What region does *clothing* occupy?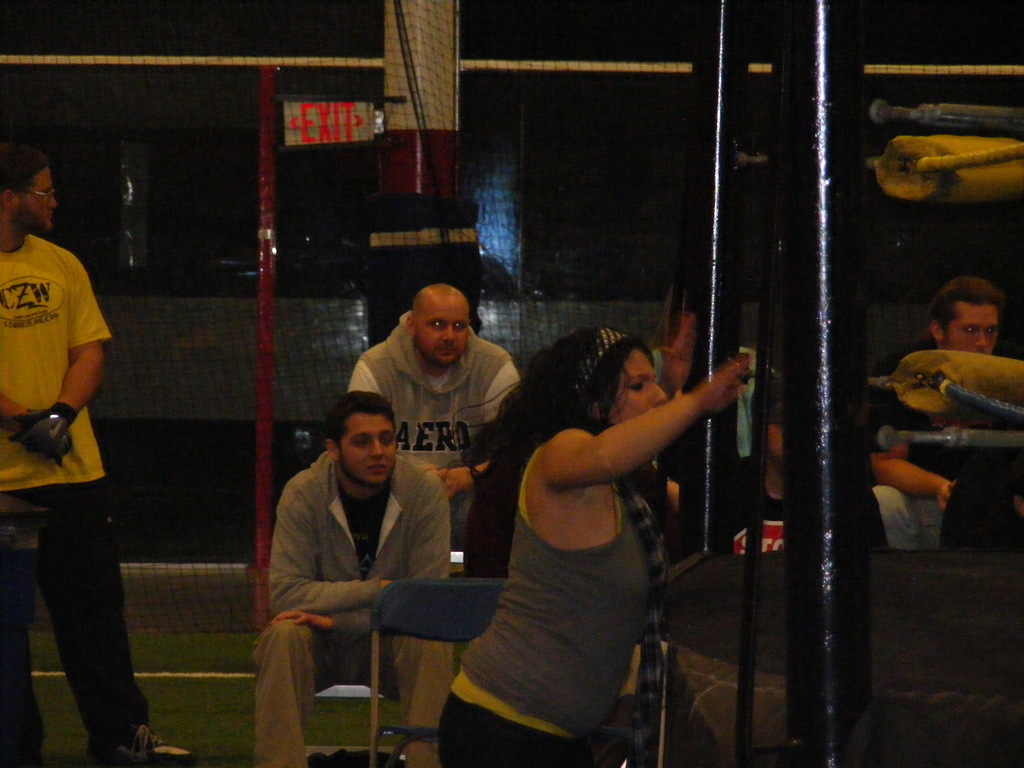
858, 359, 976, 560.
